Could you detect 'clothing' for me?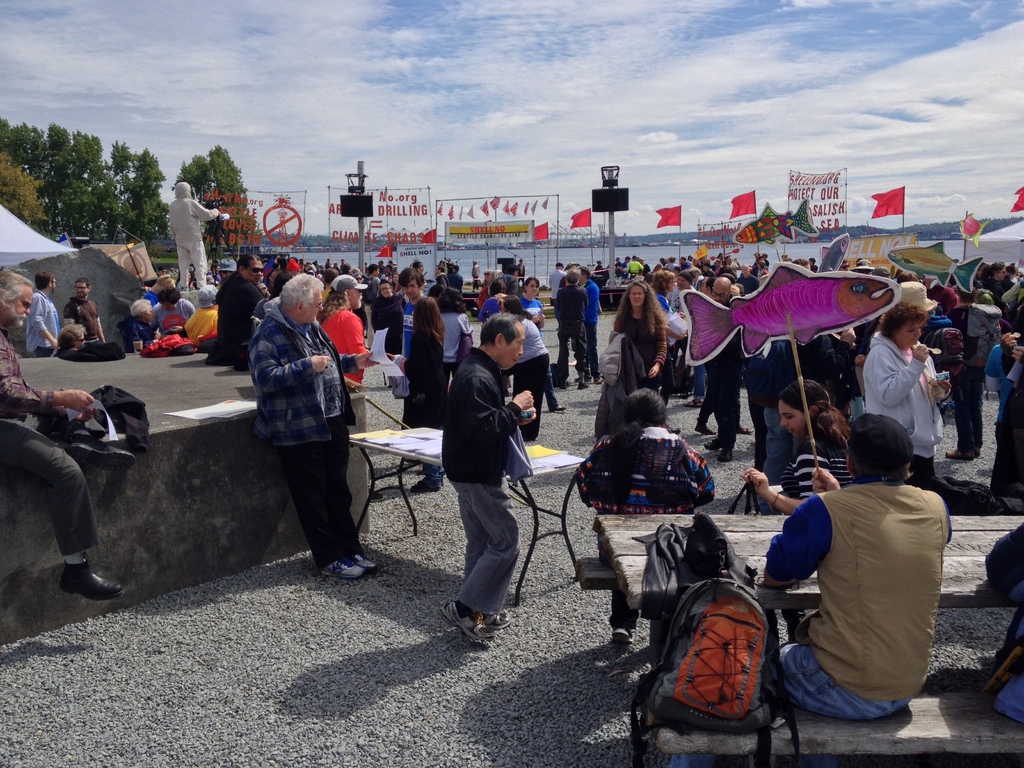
Detection result: detection(628, 265, 642, 275).
